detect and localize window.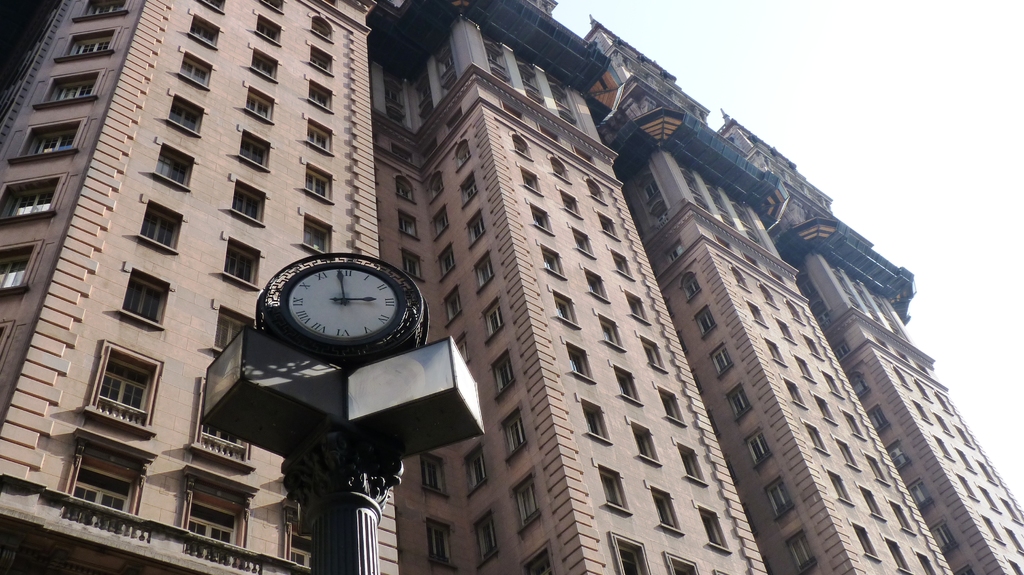
Localized at (x1=893, y1=327, x2=907, y2=338).
